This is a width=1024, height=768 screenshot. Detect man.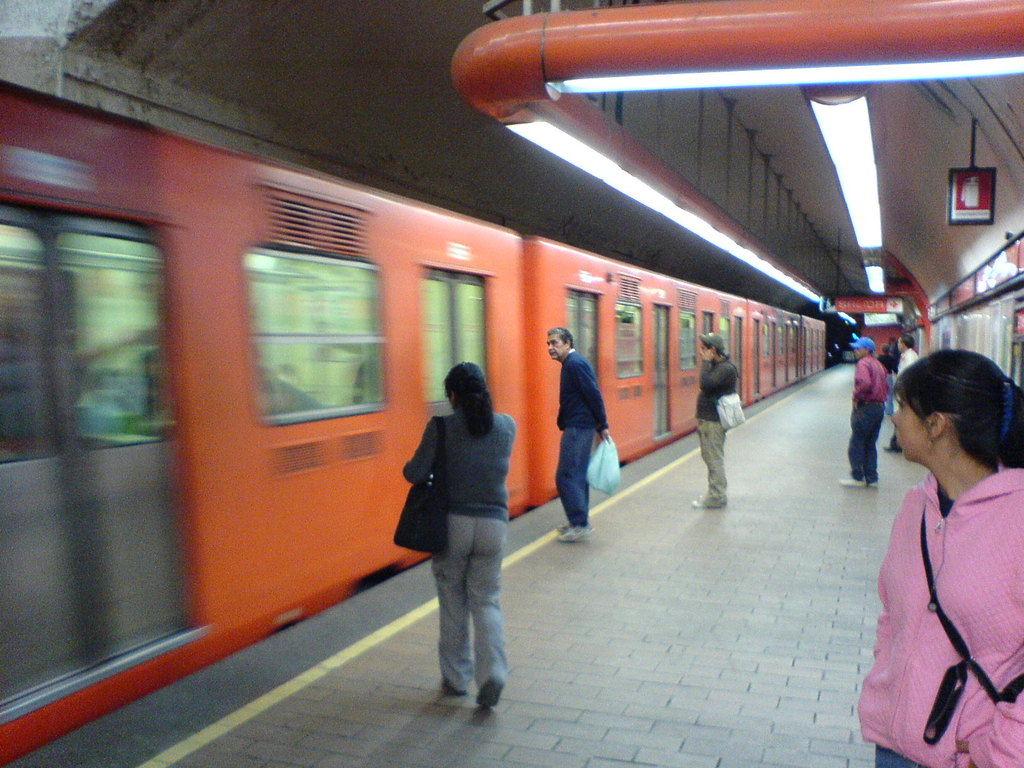
bbox=[888, 337, 925, 455].
